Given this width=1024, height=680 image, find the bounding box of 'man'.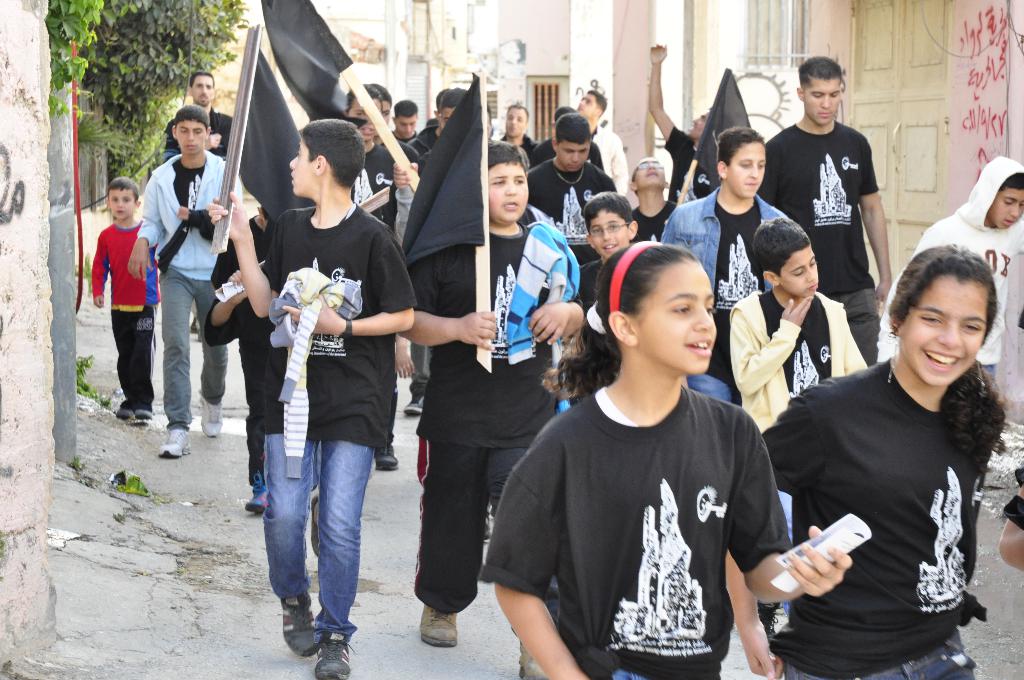
region(392, 101, 421, 145).
